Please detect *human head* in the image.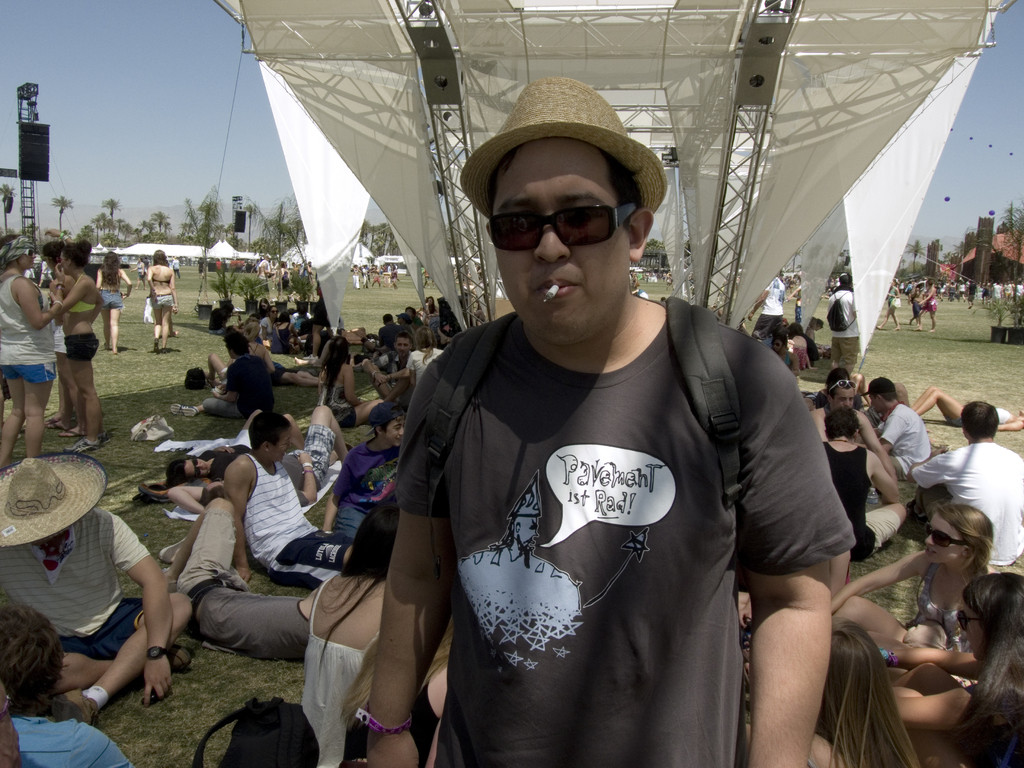
{"x1": 248, "y1": 410, "x2": 292, "y2": 456}.
